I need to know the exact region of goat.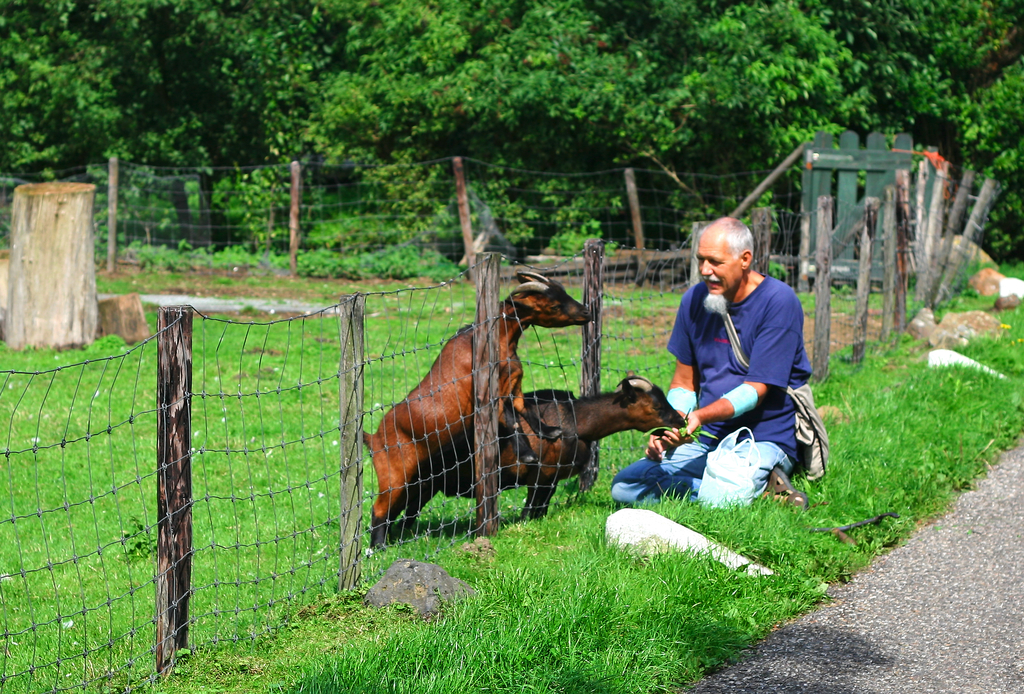
Region: box=[355, 263, 592, 547].
